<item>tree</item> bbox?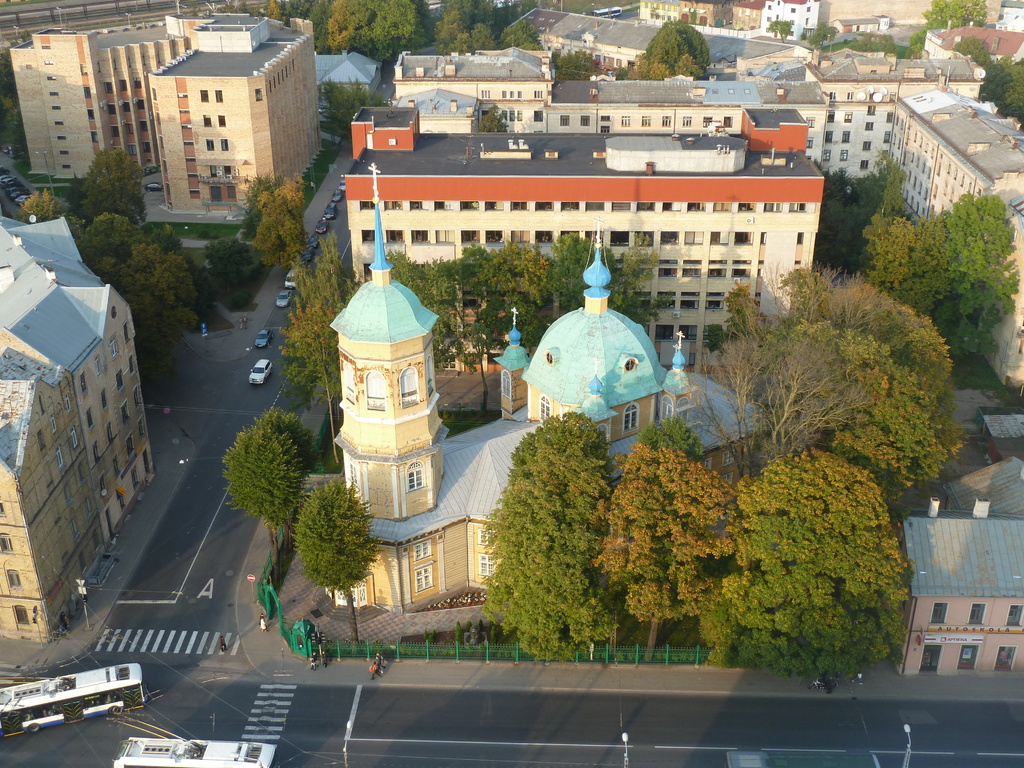
294:483:380:641
